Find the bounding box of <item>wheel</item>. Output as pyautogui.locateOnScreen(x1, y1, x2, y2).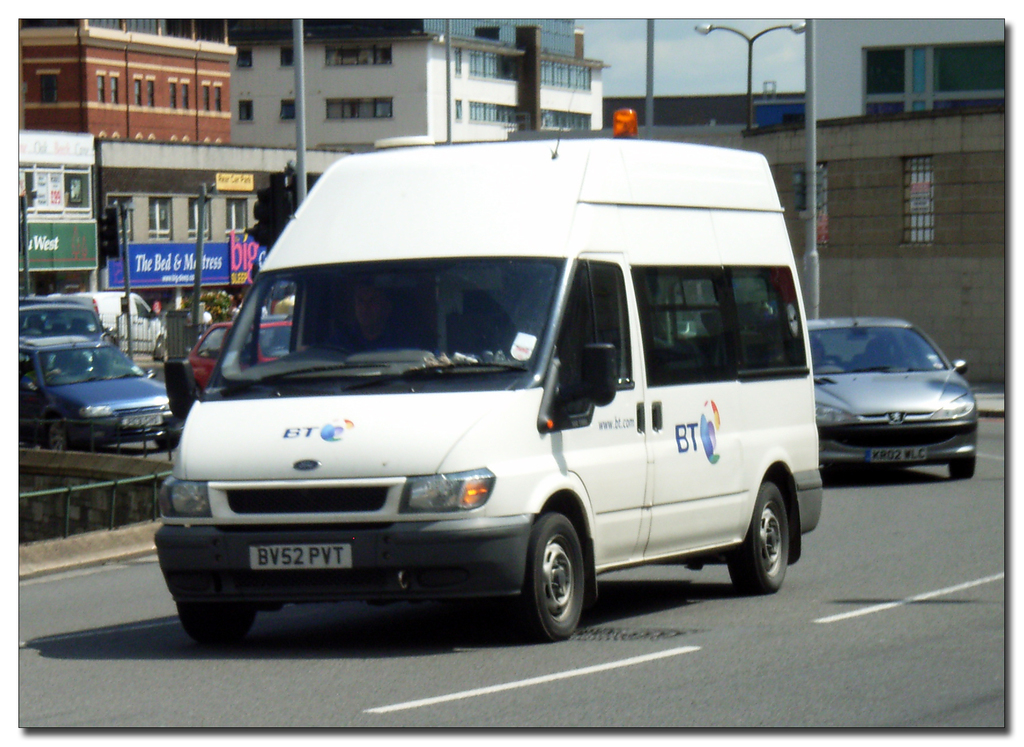
pyautogui.locateOnScreen(173, 599, 259, 657).
